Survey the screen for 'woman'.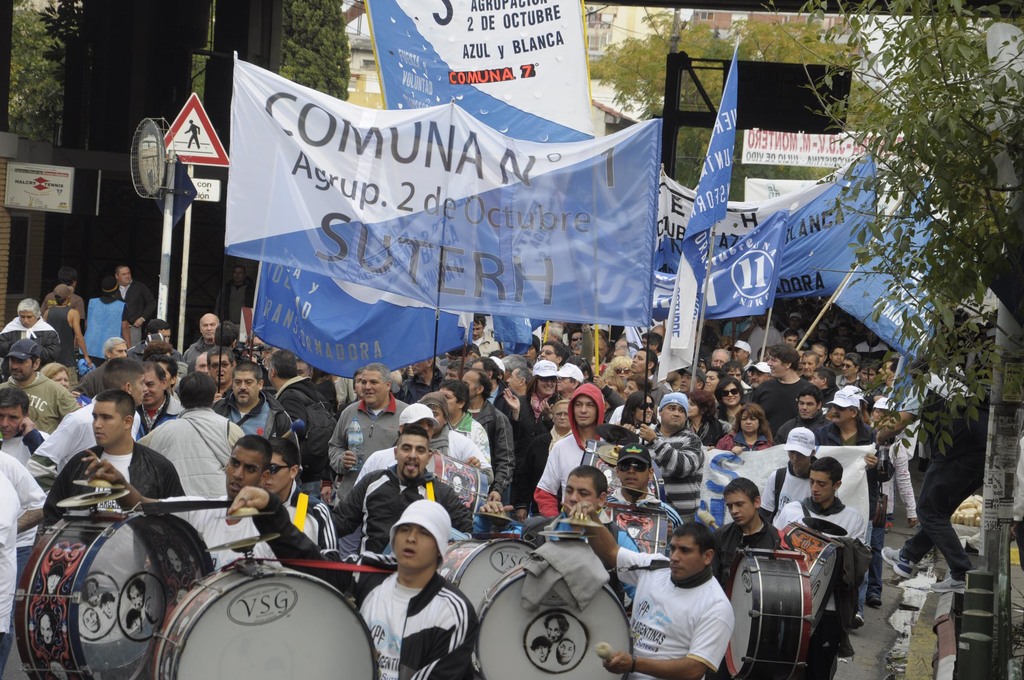
Survey found: 592 355 637 395.
